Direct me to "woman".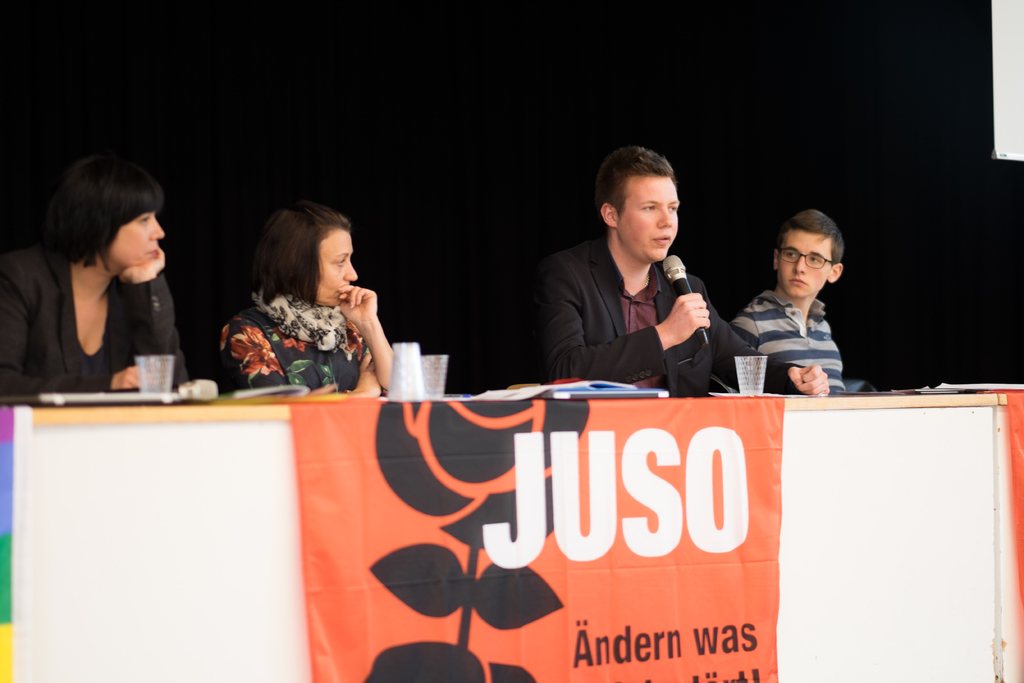
Direction: {"left": 17, "top": 149, "right": 218, "bottom": 411}.
